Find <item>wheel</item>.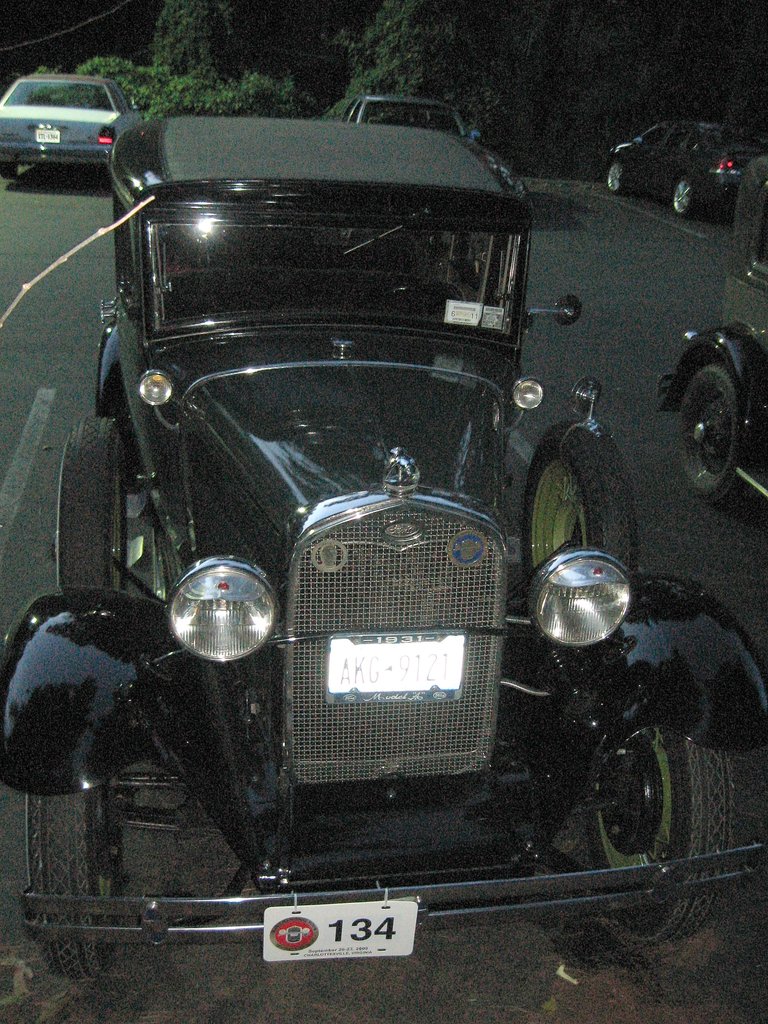
bbox=[0, 164, 21, 178].
